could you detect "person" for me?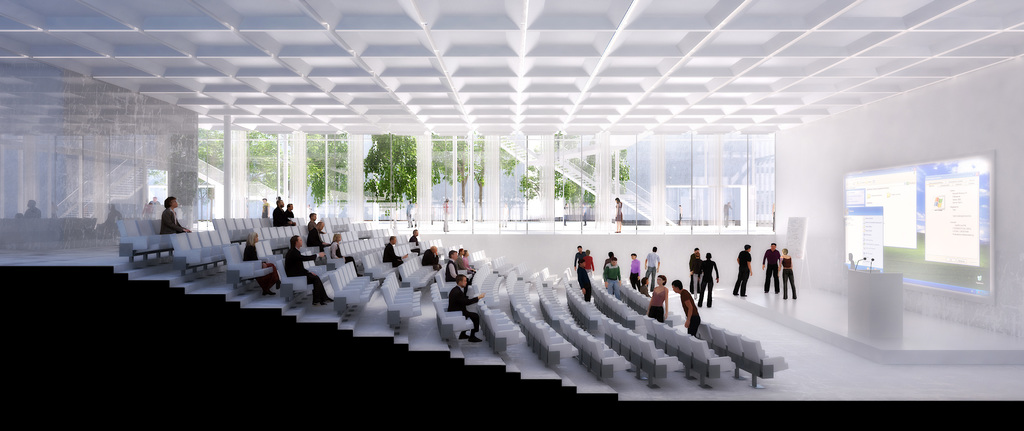
Detection result: [674,206,678,220].
